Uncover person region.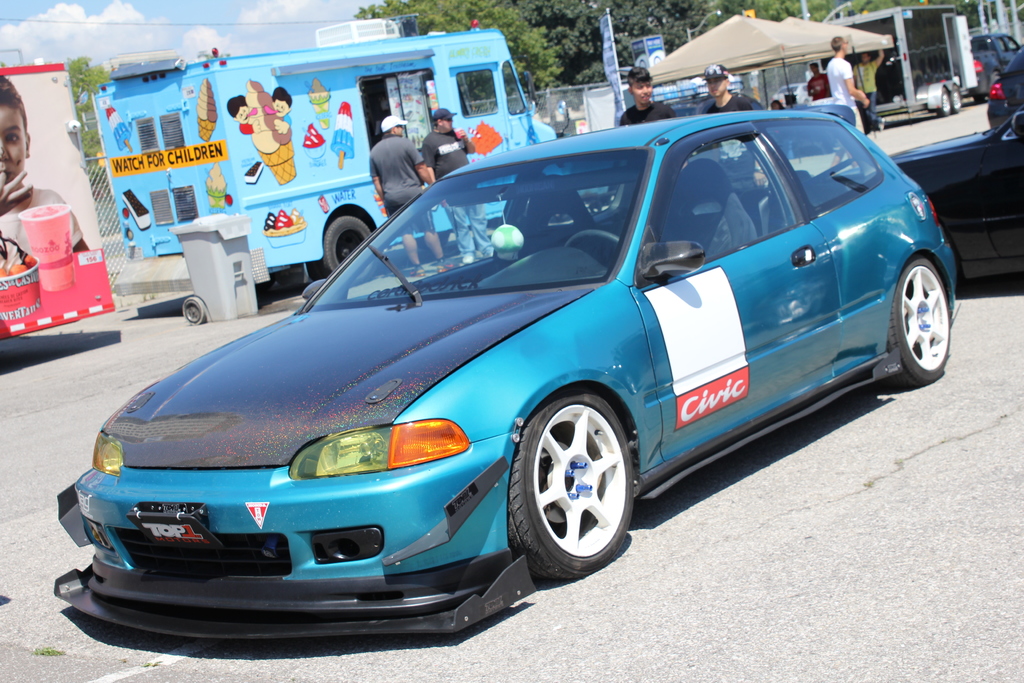
Uncovered: 829 35 870 134.
